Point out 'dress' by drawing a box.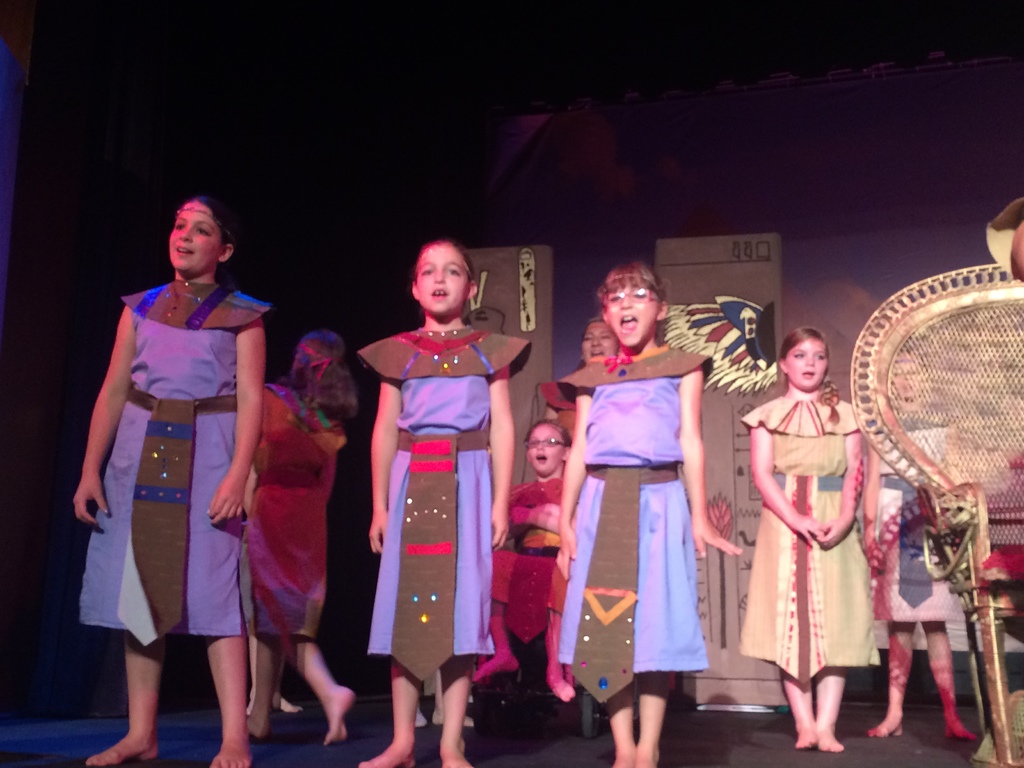
738, 390, 884, 685.
